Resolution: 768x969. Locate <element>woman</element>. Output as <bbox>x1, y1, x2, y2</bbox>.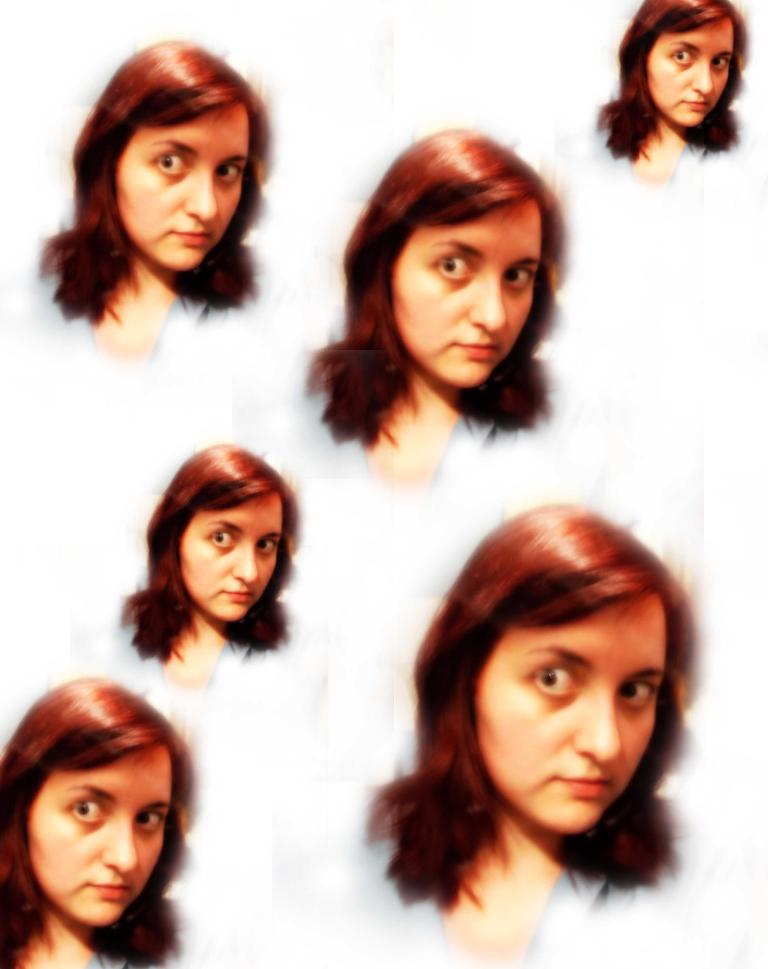
<bbox>115, 444, 296, 691</bbox>.
